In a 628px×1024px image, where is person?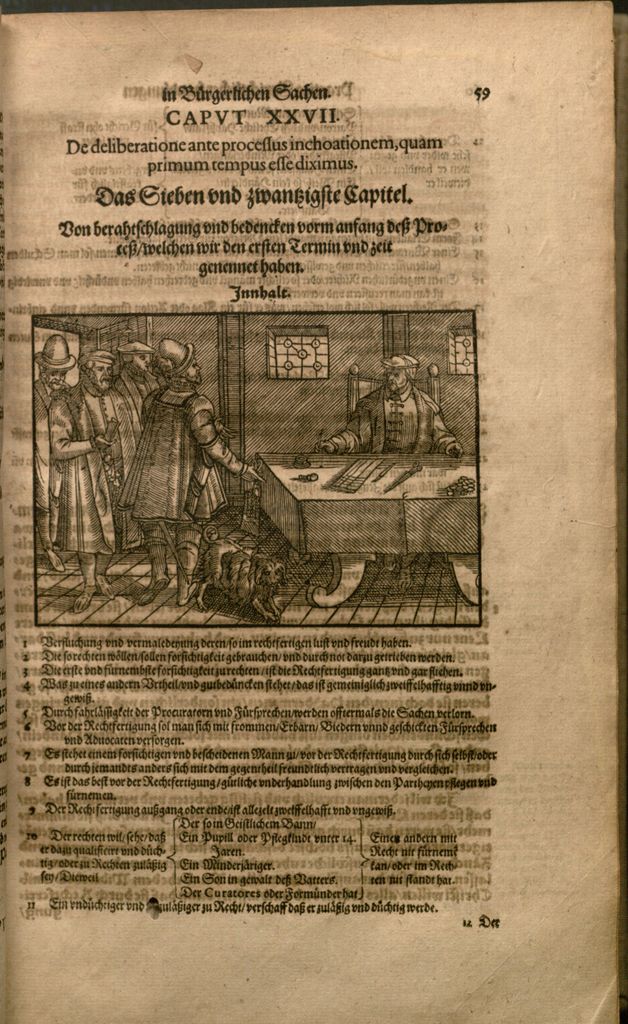
(314,344,460,458).
